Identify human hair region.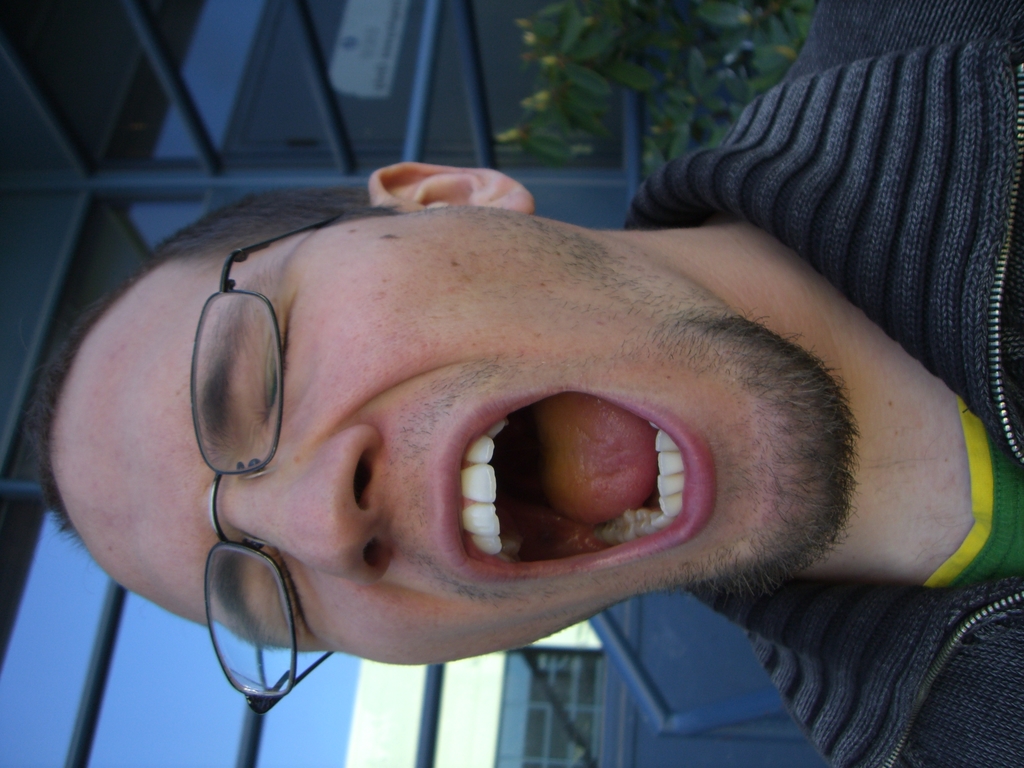
Region: rect(19, 180, 408, 548).
